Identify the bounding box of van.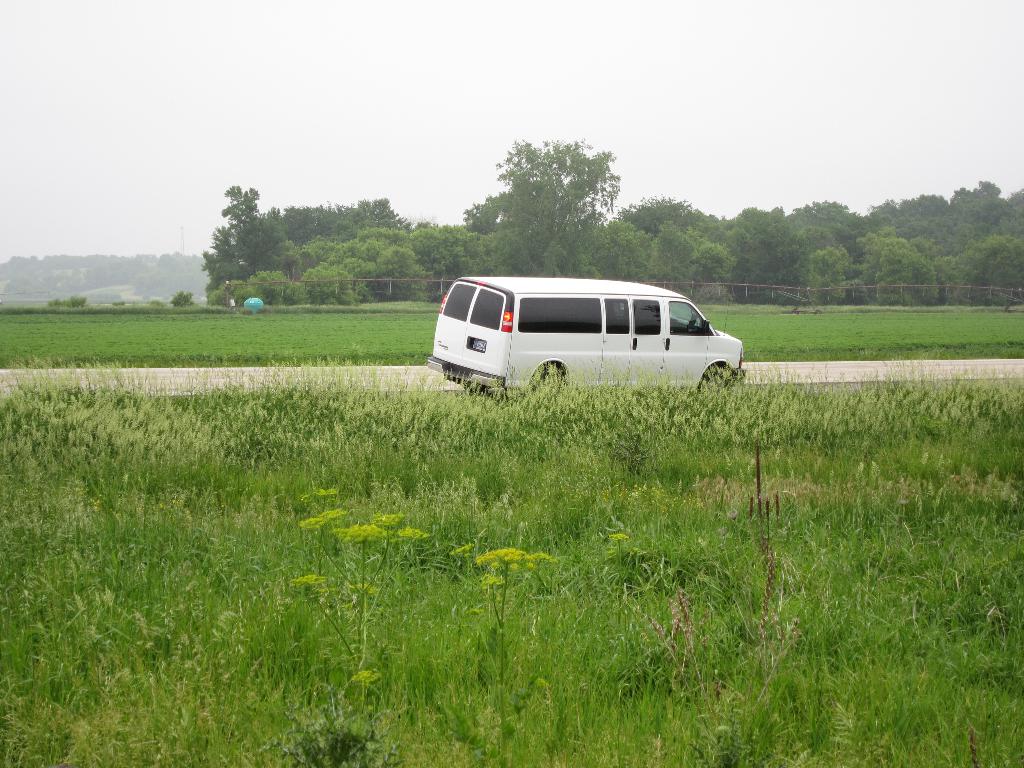
424:275:747:394.
